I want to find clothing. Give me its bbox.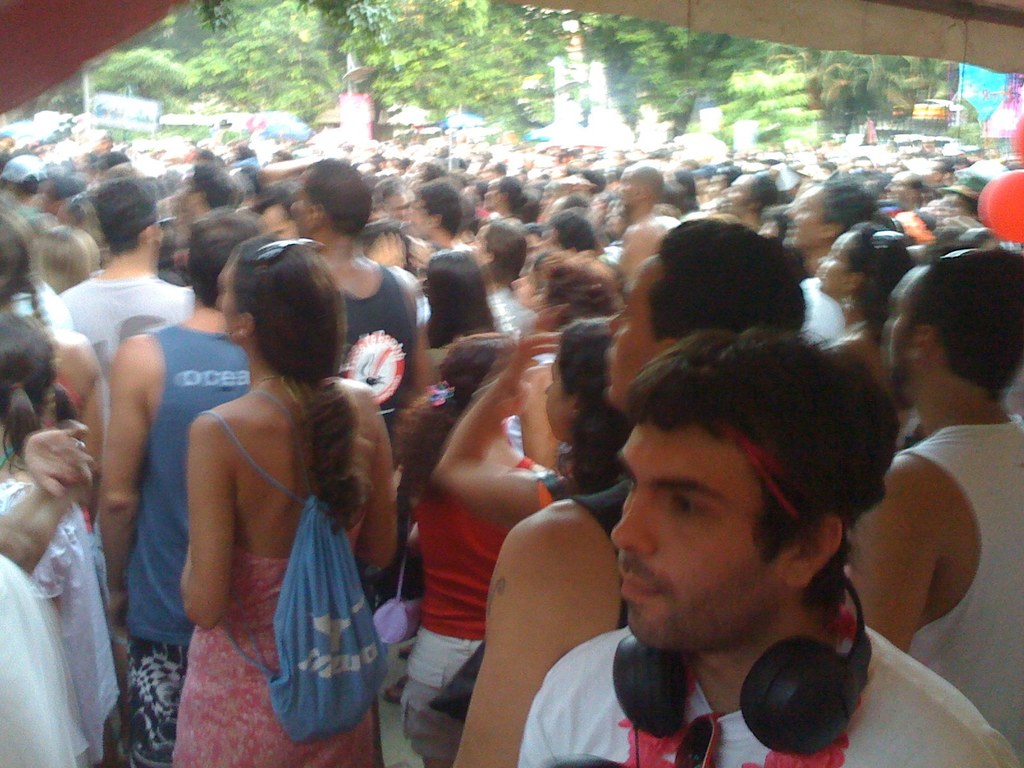
box(907, 410, 1023, 755).
